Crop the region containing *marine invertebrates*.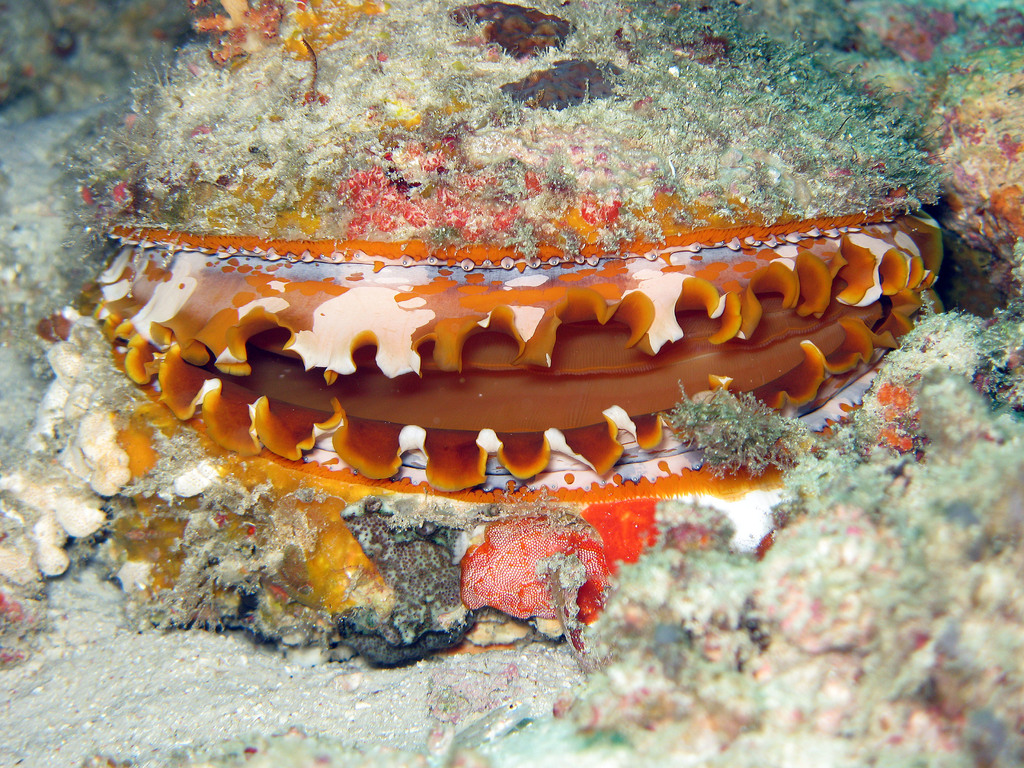
Crop region: box=[129, 173, 940, 508].
